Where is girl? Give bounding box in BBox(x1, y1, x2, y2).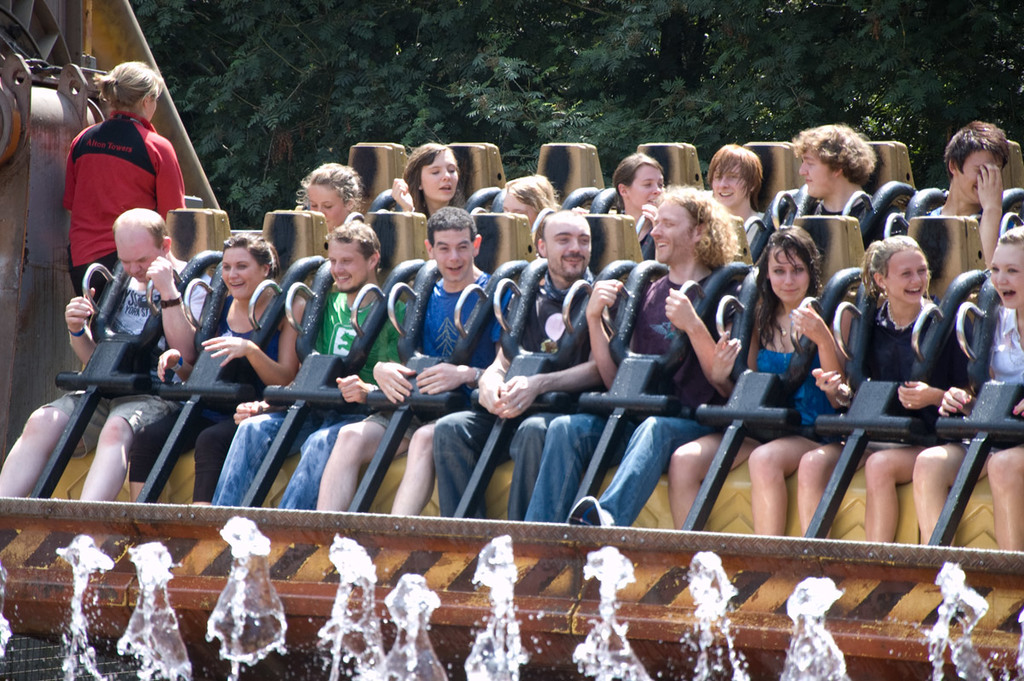
BBox(911, 218, 1023, 556).
